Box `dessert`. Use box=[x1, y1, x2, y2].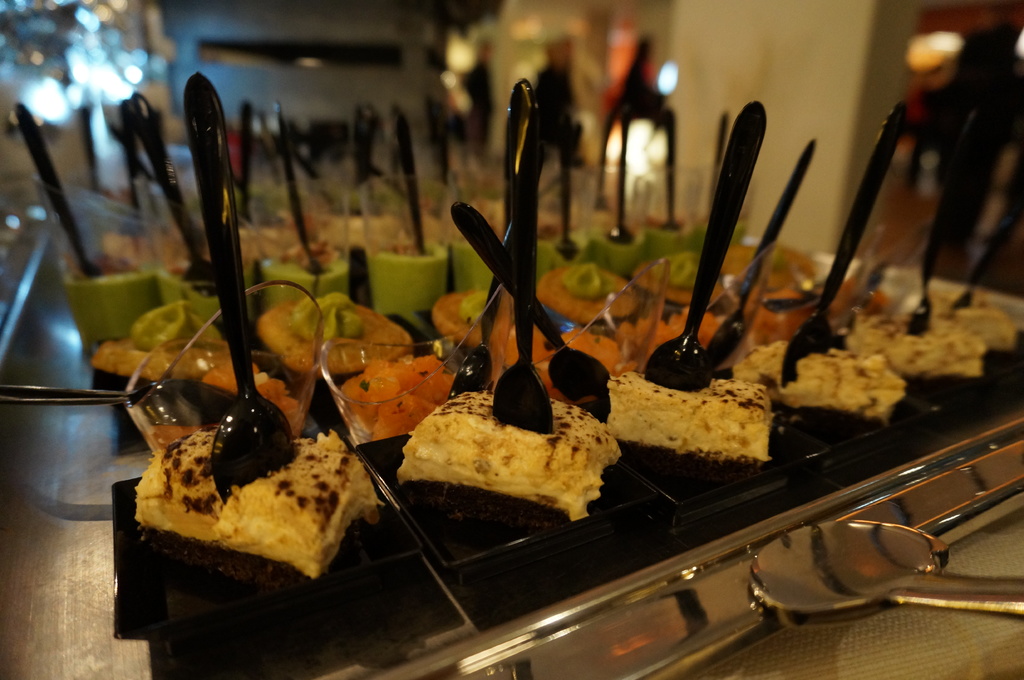
box=[842, 303, 986, 390].
